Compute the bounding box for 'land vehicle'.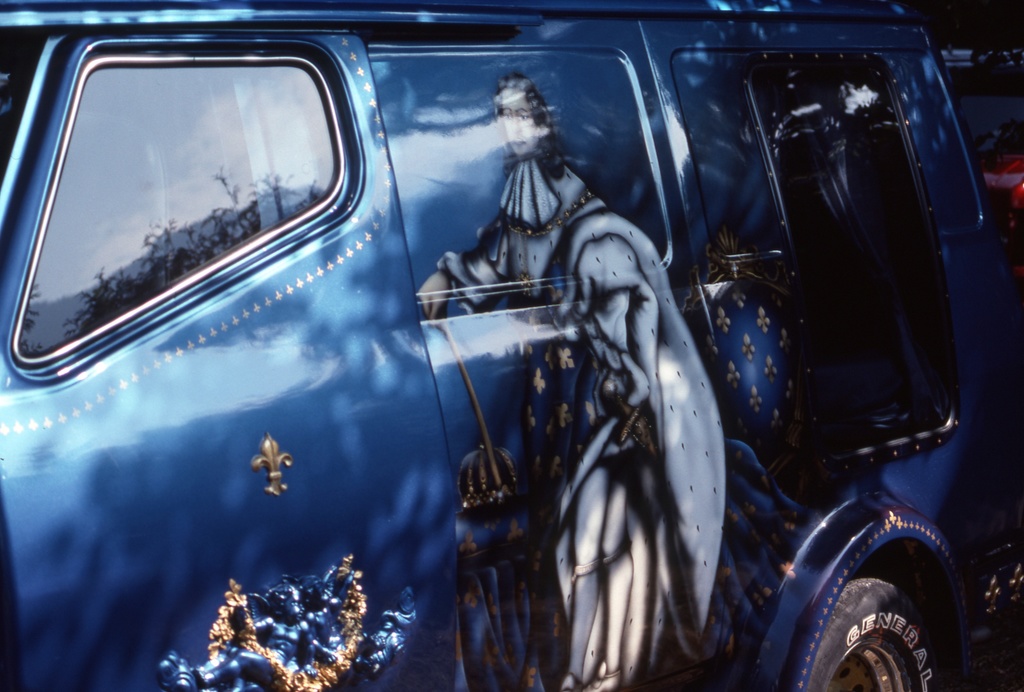
[x1=143, y1=0, x2=1014, y2=691].
